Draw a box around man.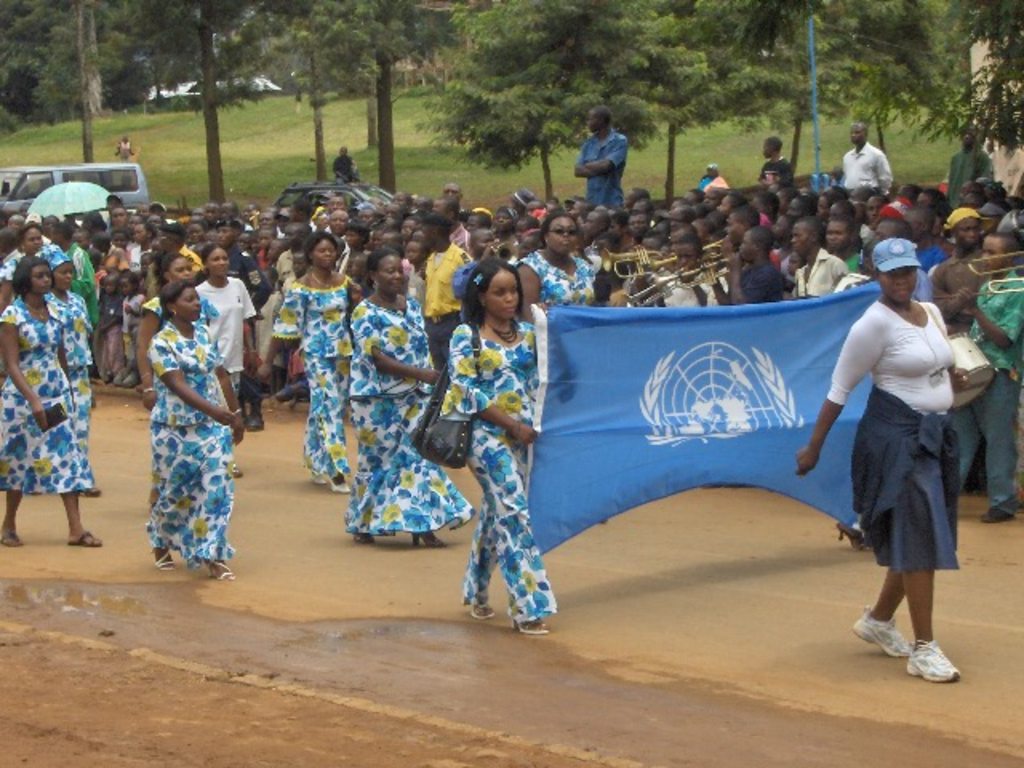
(782,218,835,293).
